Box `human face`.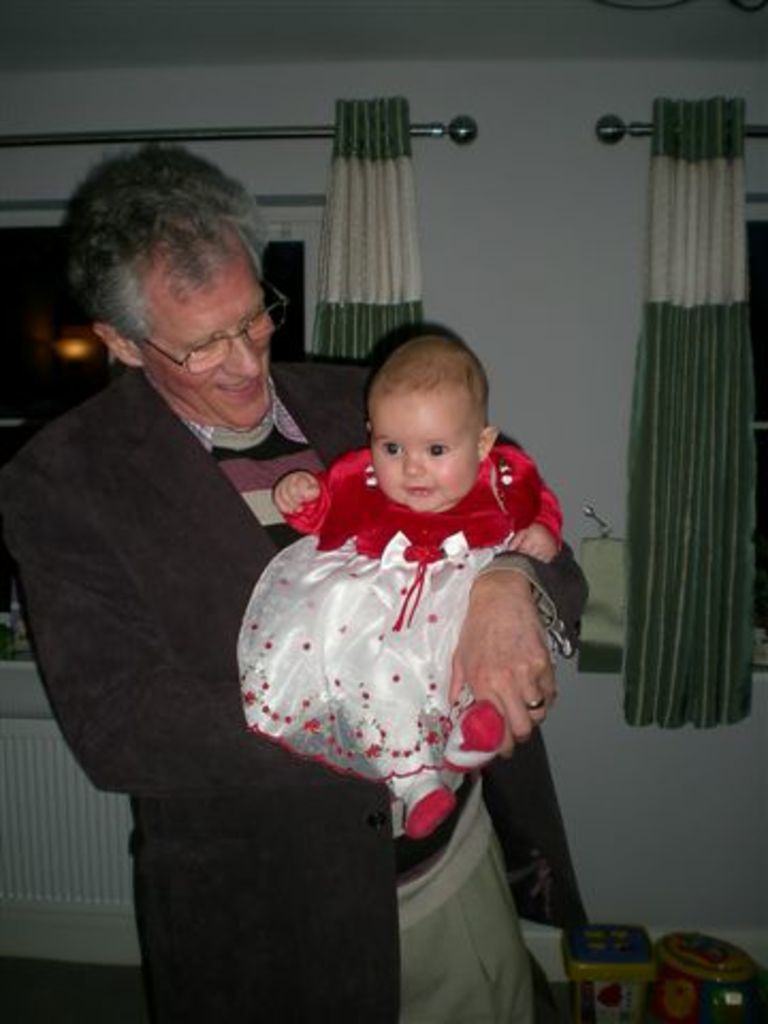
375:393:480:516.
